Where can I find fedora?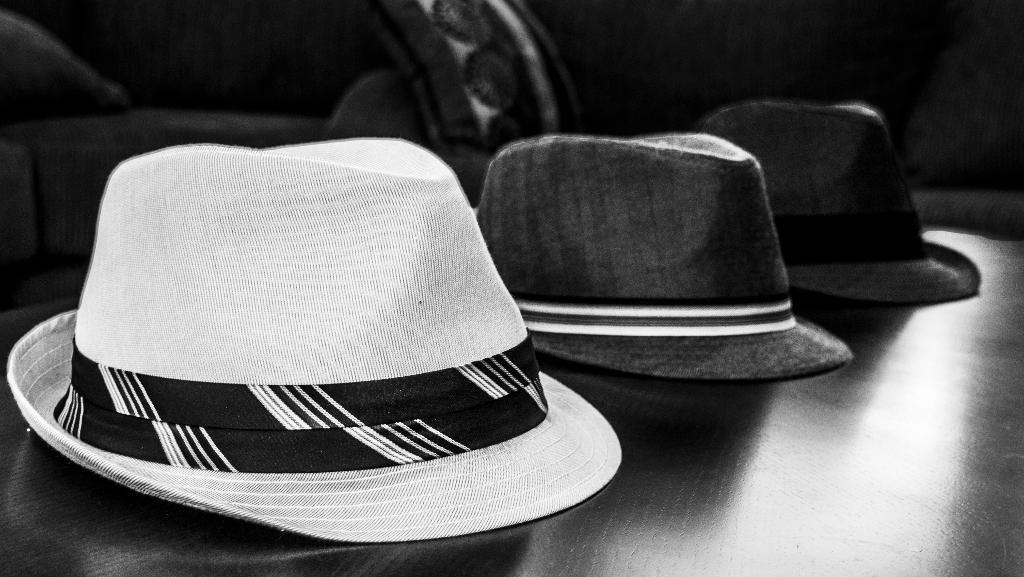
You can find it at 476 136 852 382.
